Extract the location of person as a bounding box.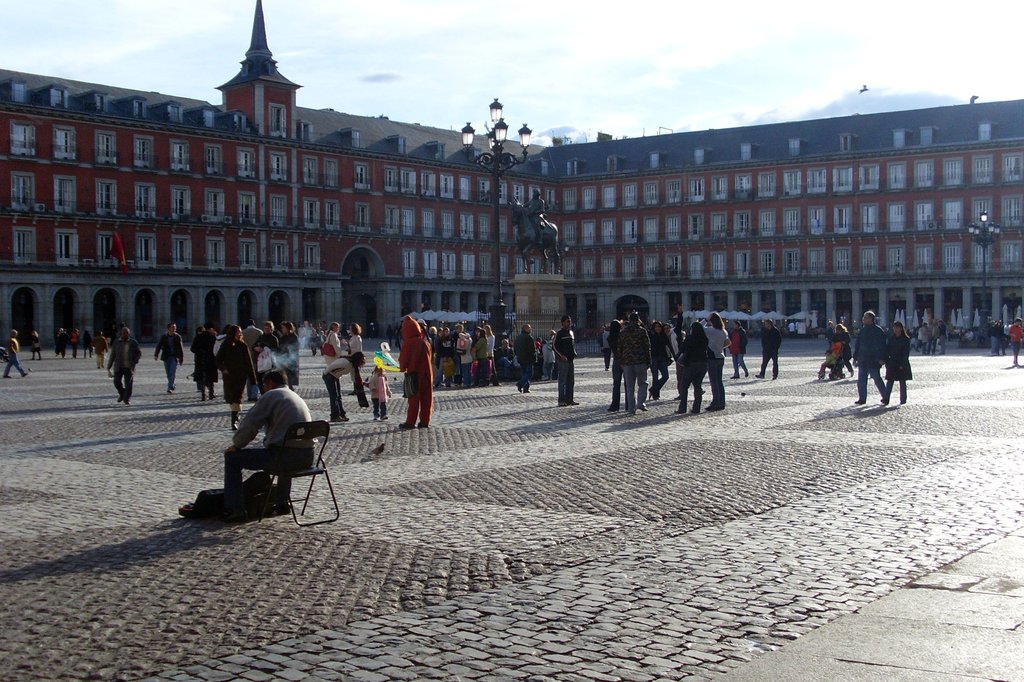
1009/317/1023/366.
